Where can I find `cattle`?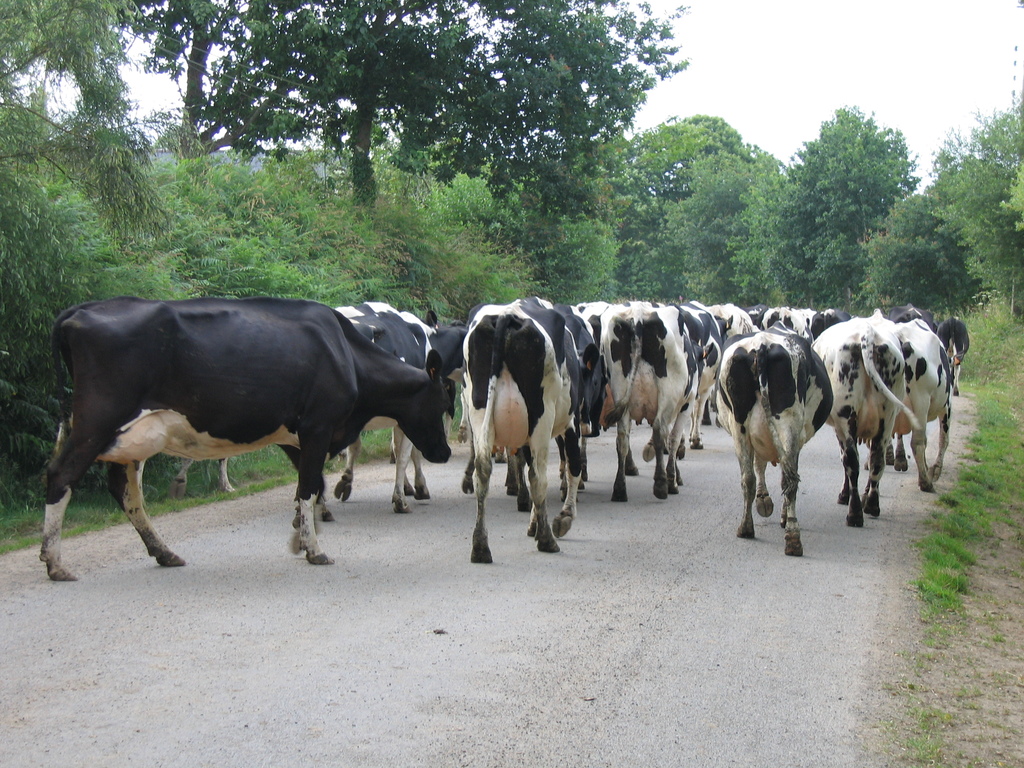
You can find it at select_region(718, 326, 835, 556).
